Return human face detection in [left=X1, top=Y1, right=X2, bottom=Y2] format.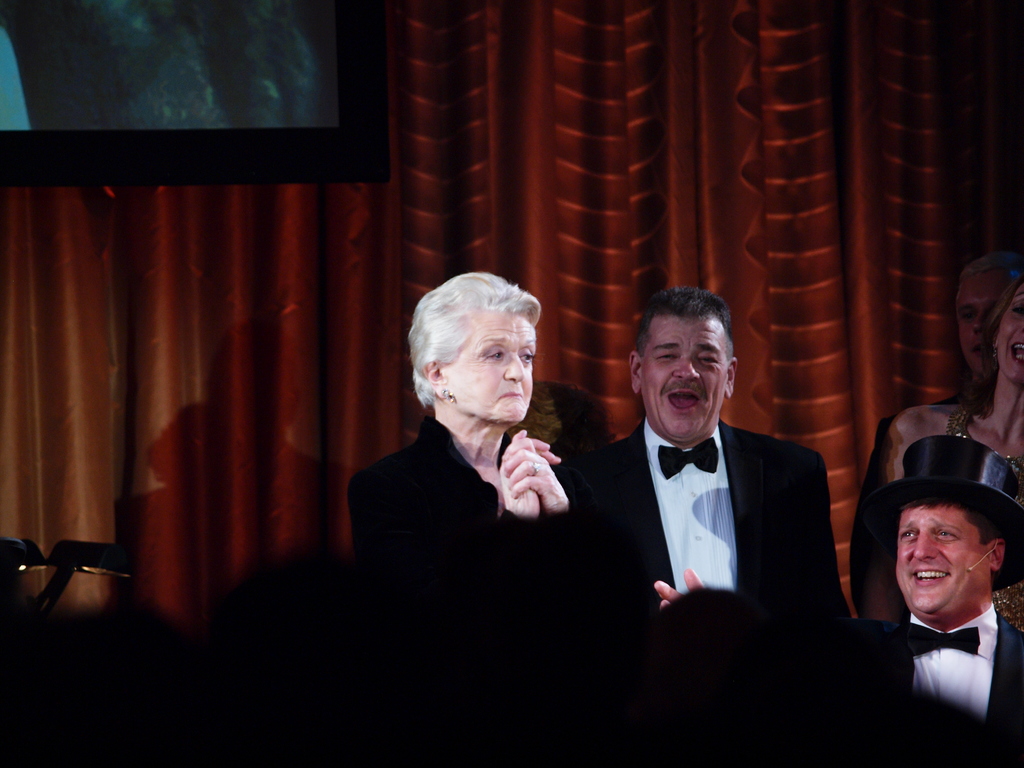
[left=996, top=282, right=1023, bottom=381].
